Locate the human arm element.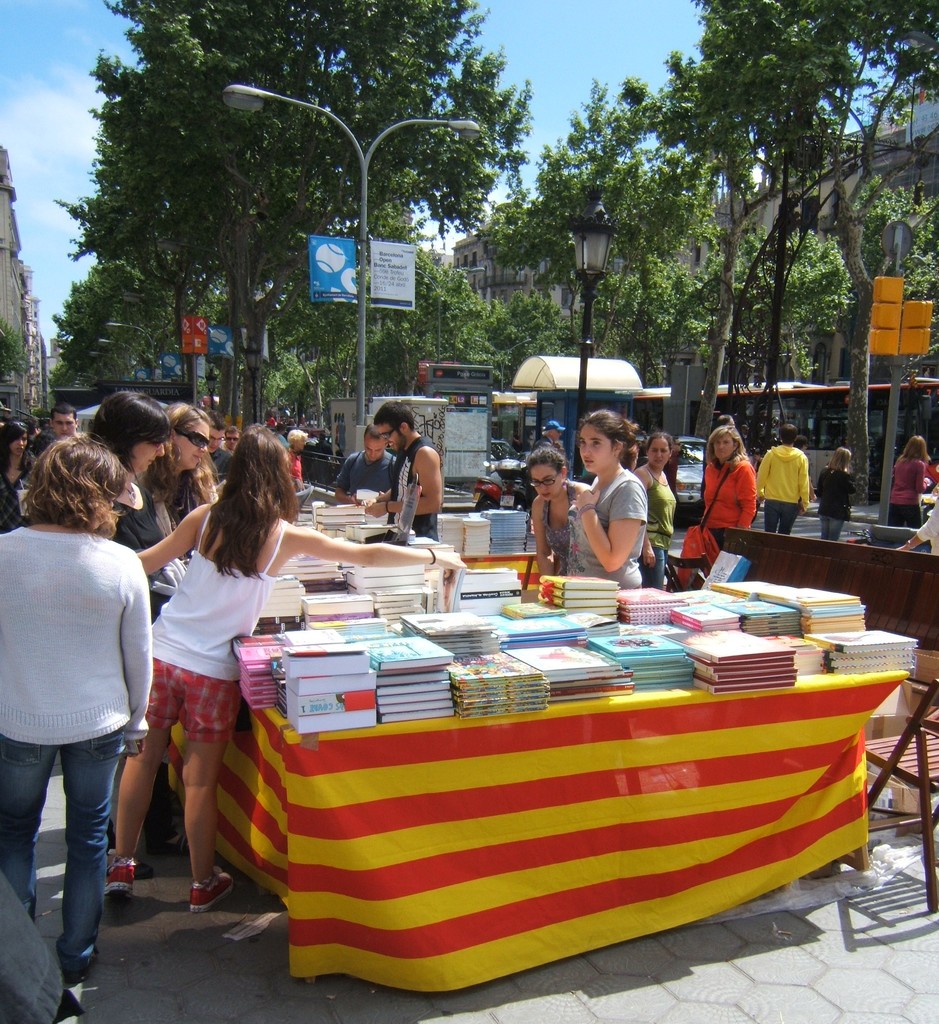
Element bbox: bbox=(842, 479, 855, 492).
